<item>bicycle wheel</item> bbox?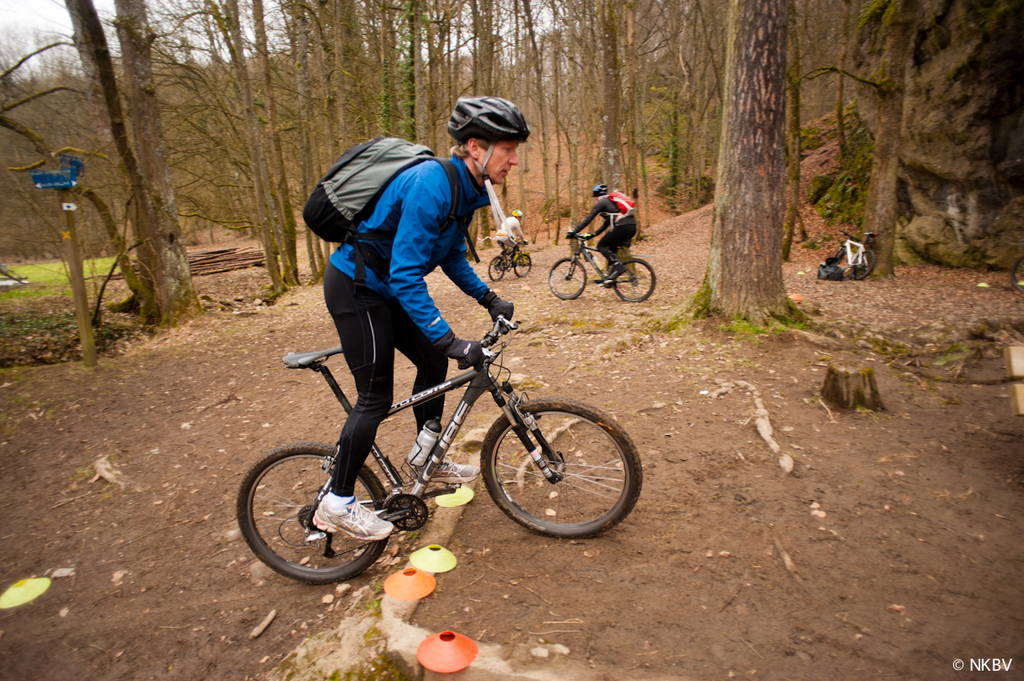
bbox(611, 257, 655, 303)
